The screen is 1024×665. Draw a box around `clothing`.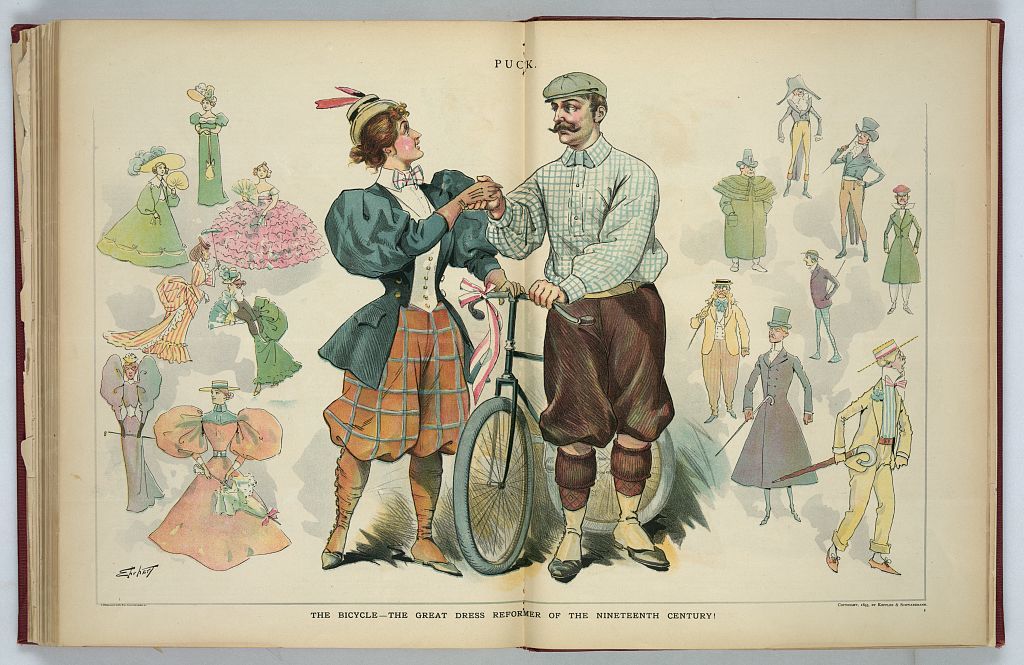
detection(710, 169, 776, 259).
